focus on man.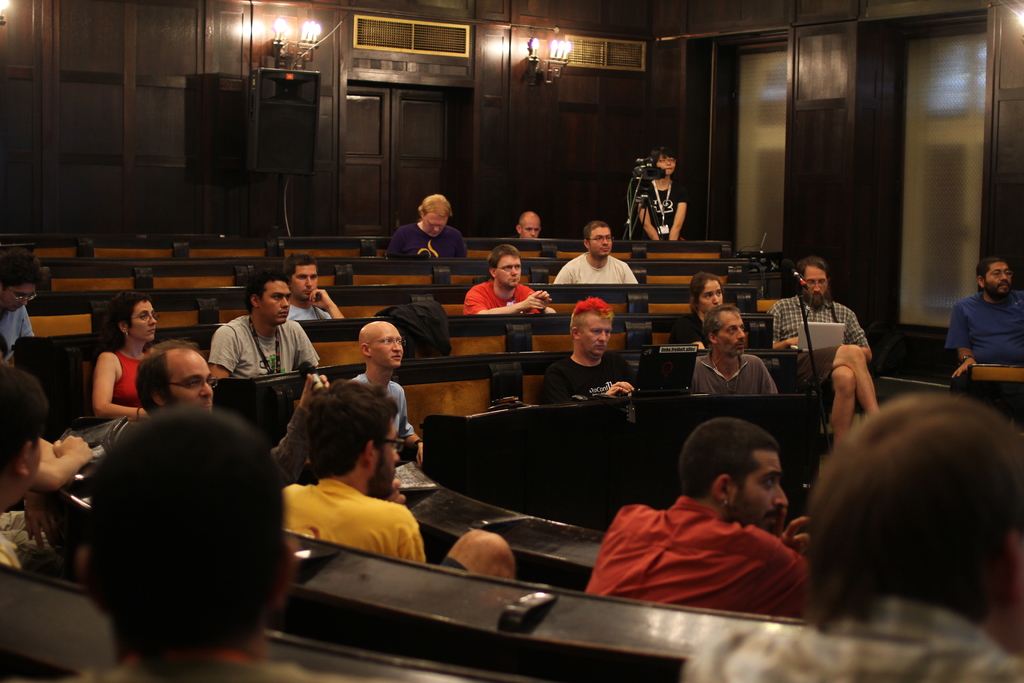
Focused at <region>209, 263, 321, 375</region>.
